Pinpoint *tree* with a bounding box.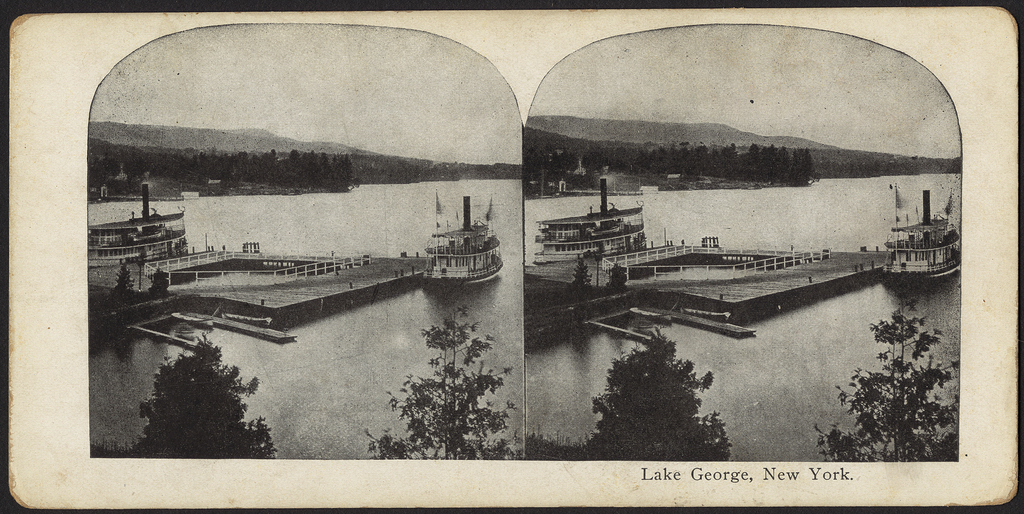
(370, 301, 517, 461).
